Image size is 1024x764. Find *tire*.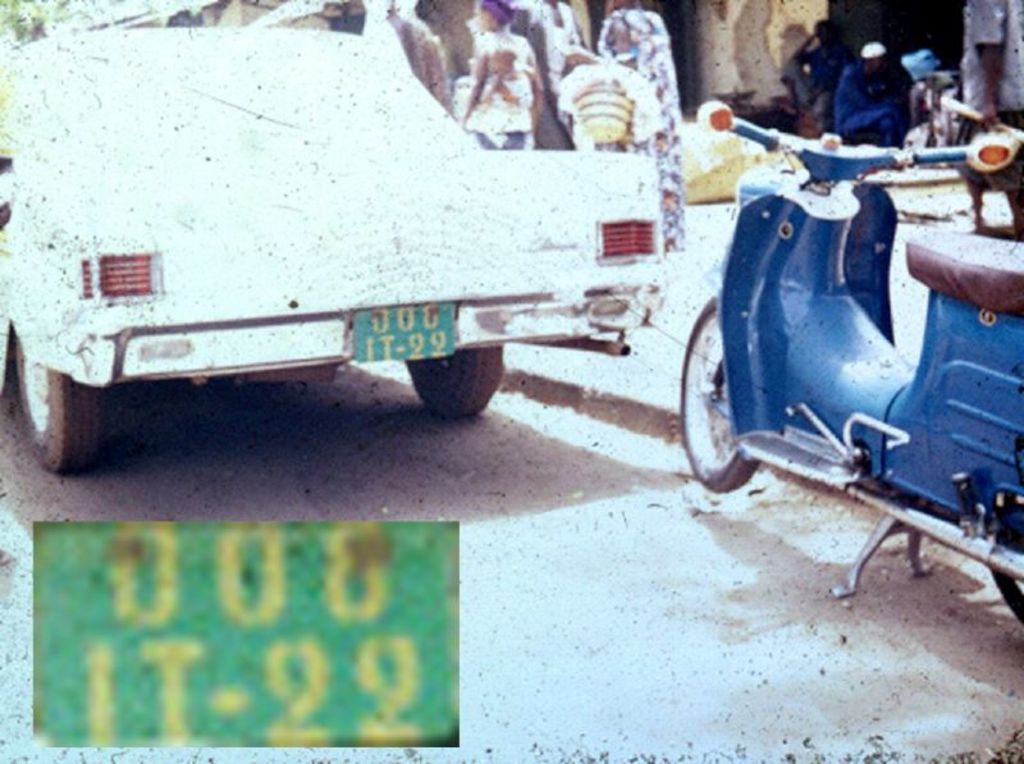
l=403, t=340, r=515, b=421.
